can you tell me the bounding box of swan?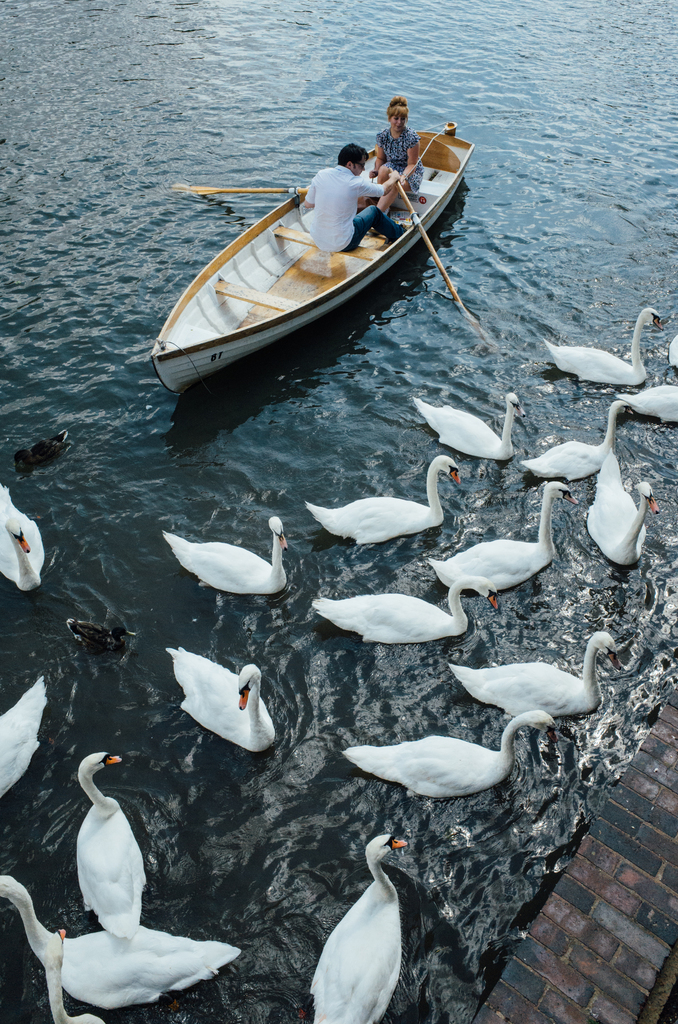
crop(446, 629, 621, 722).
